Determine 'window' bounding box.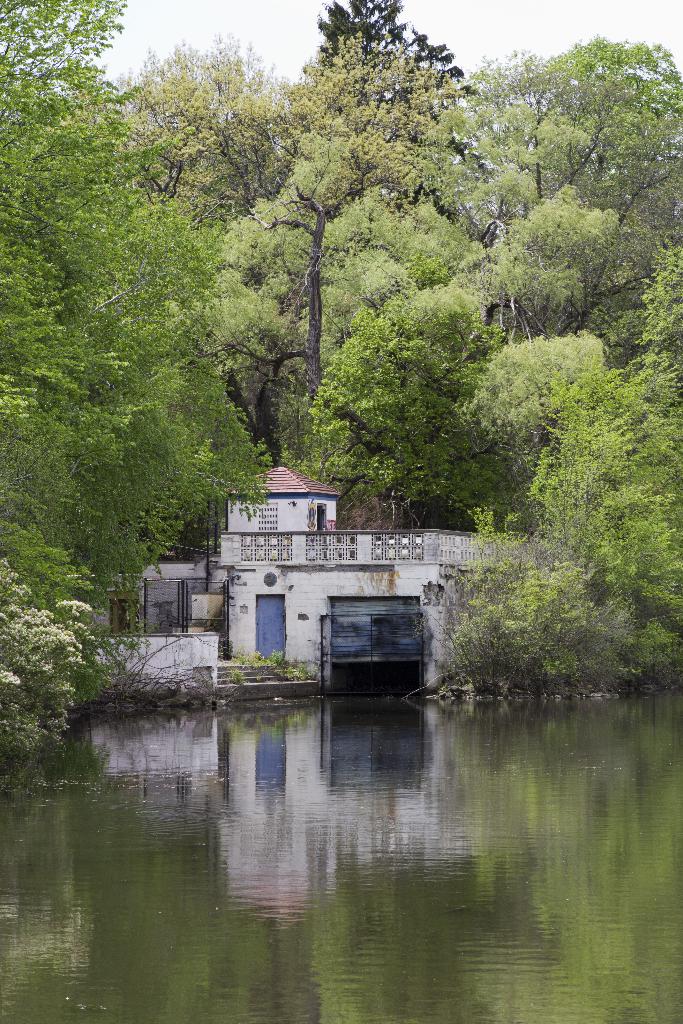
Determined: box=[255, 504, 284, 536].
